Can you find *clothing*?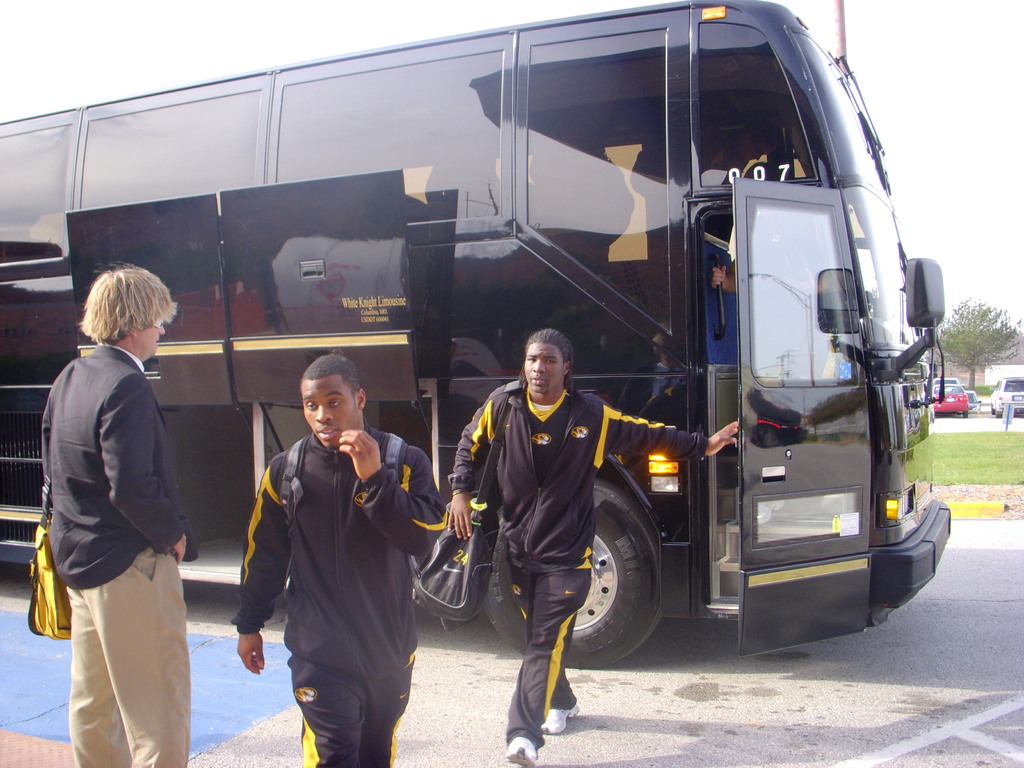
Yes, bounding box: bbox=[239, 370, 424, 761].
